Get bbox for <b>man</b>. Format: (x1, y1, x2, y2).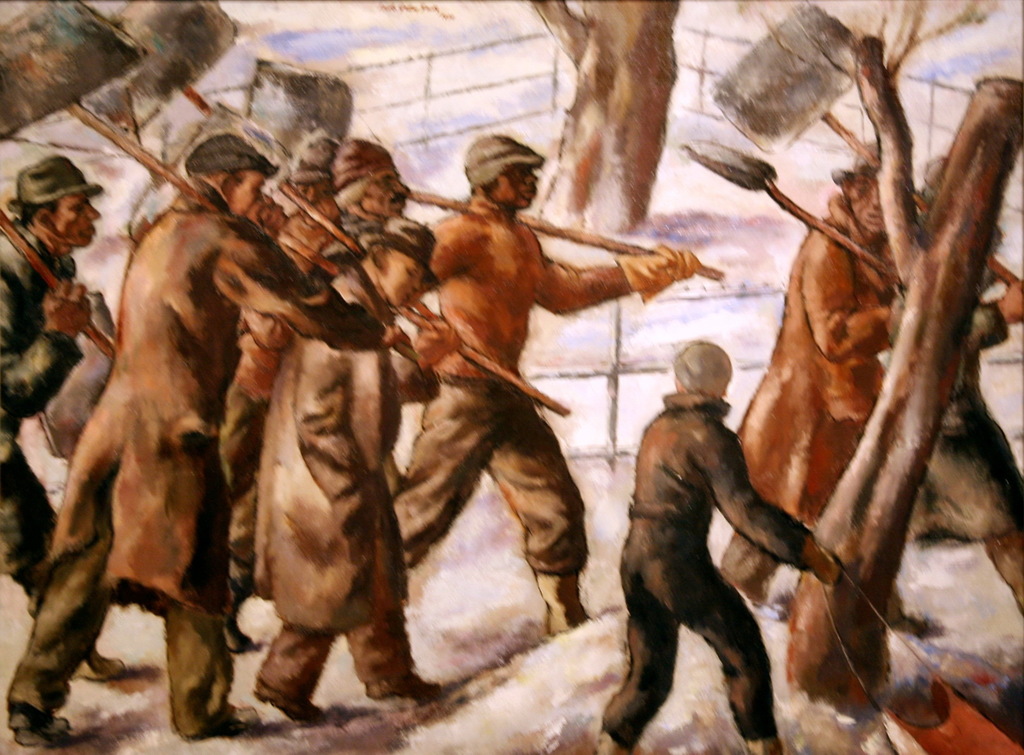
(310, 139, 413, 275).
